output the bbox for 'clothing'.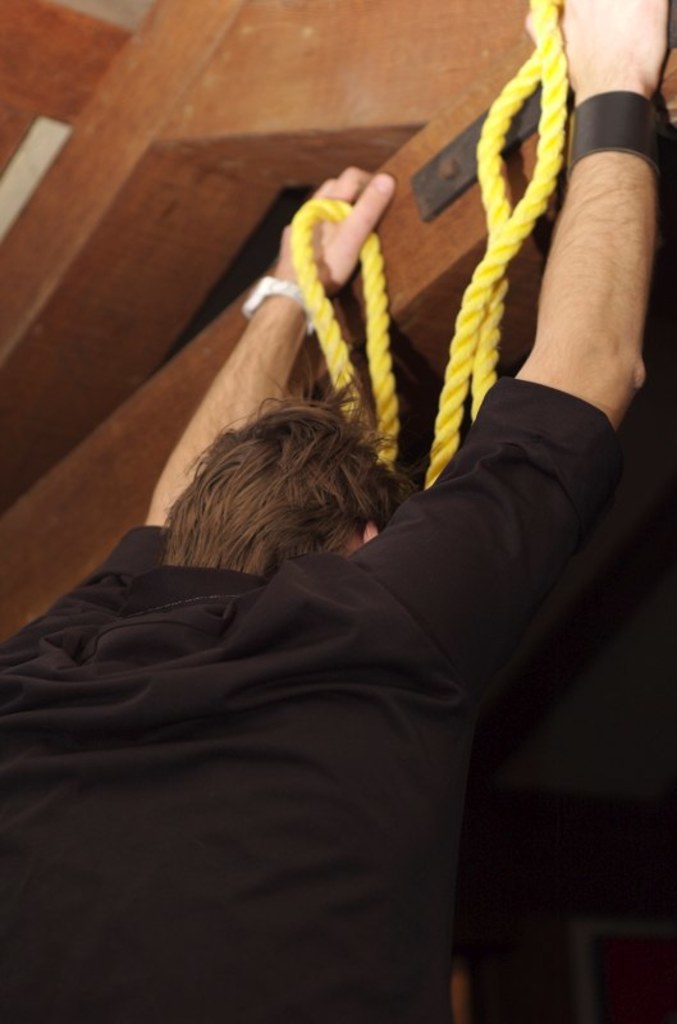
detection(14, 284, 639, 1023).
